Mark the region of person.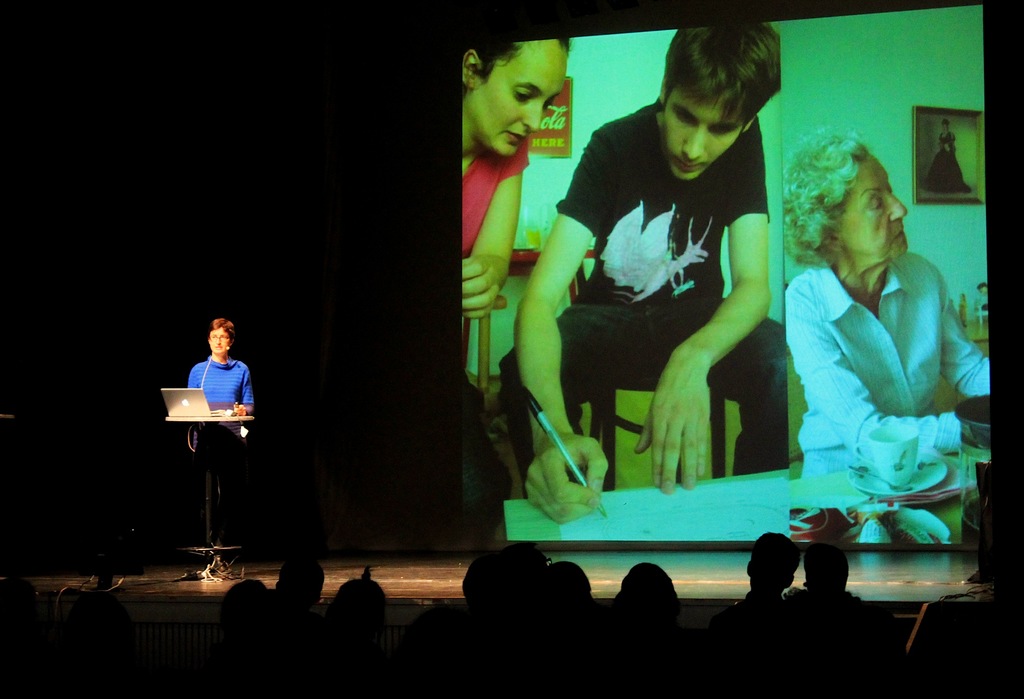
Region: [502, 19, 789, 527].
